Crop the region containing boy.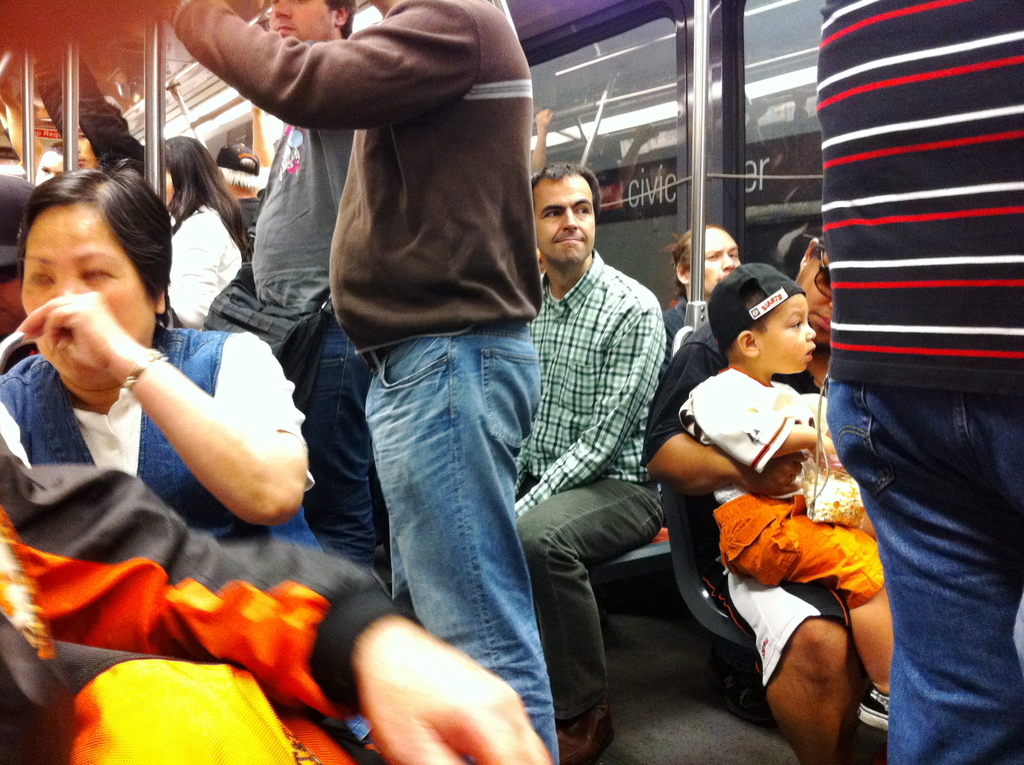
Crop region: region(676, 261, 888, 734).
